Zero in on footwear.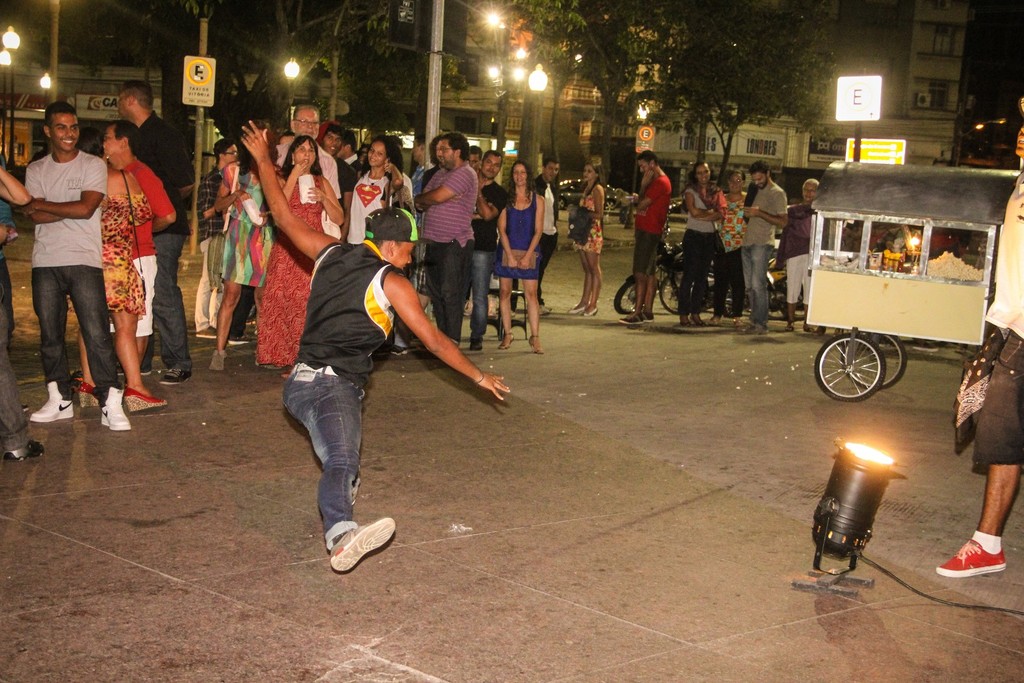
Zeroed in: (left=684, top=318, right=691, bottom=325).
